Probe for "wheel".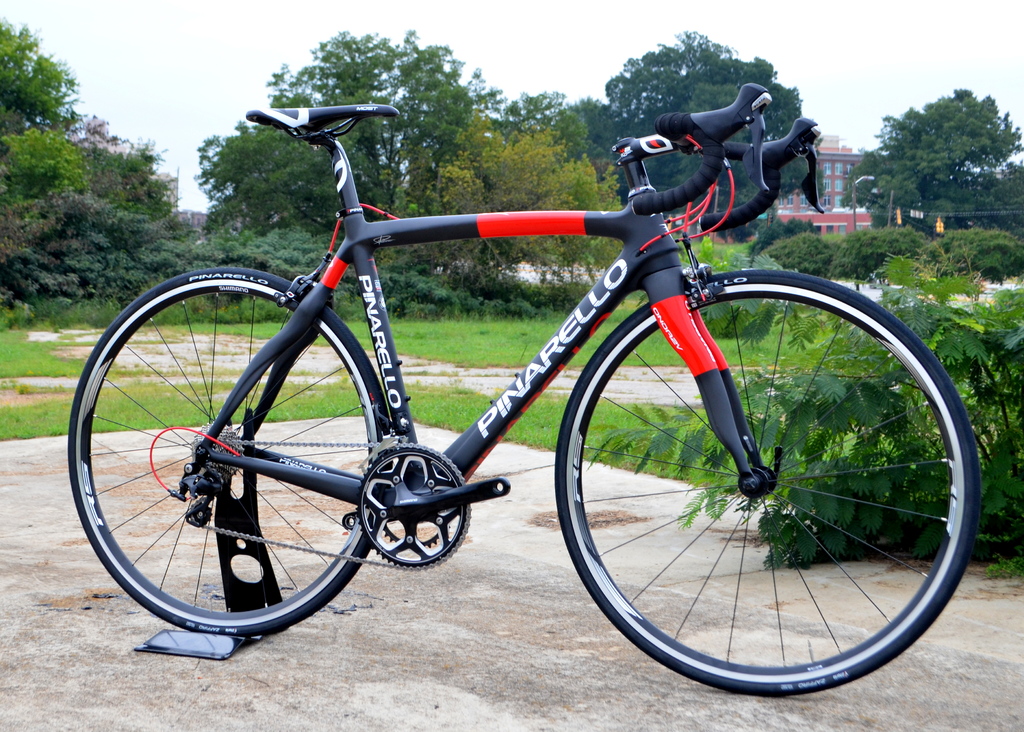
Probe result: [554, 272, 978, 694].
